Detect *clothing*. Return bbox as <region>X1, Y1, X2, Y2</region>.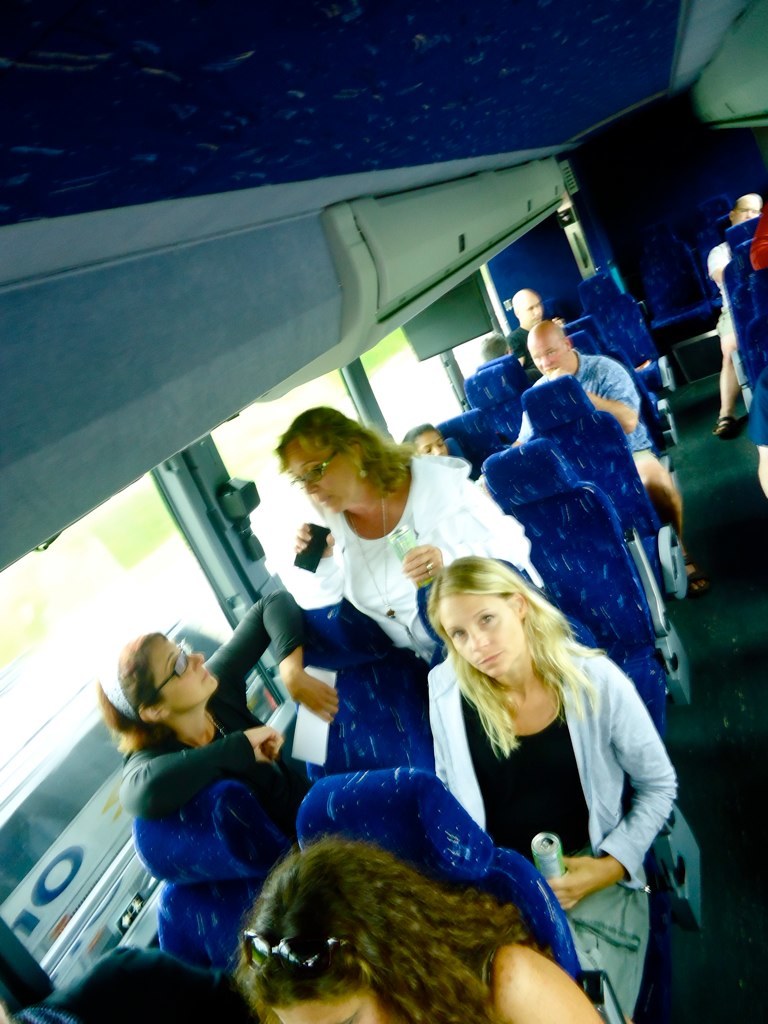
<region>530, 345, 656, 455</region>.
